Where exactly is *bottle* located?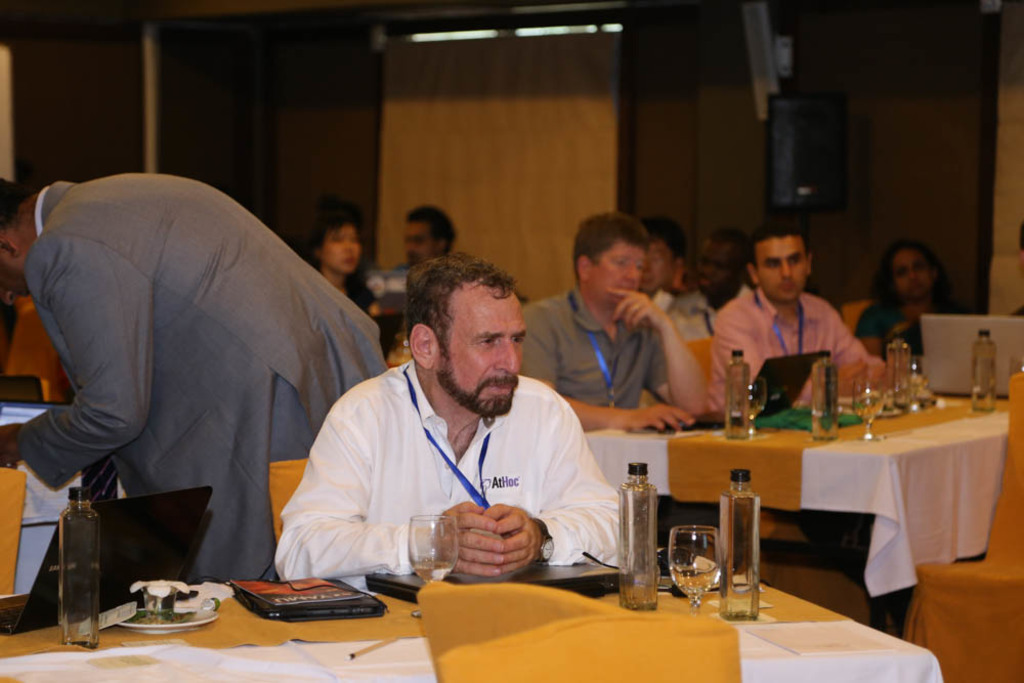
Its bounding box is {"x1": 888, "y1": 327, "x2": 908, "y2": 411}.
